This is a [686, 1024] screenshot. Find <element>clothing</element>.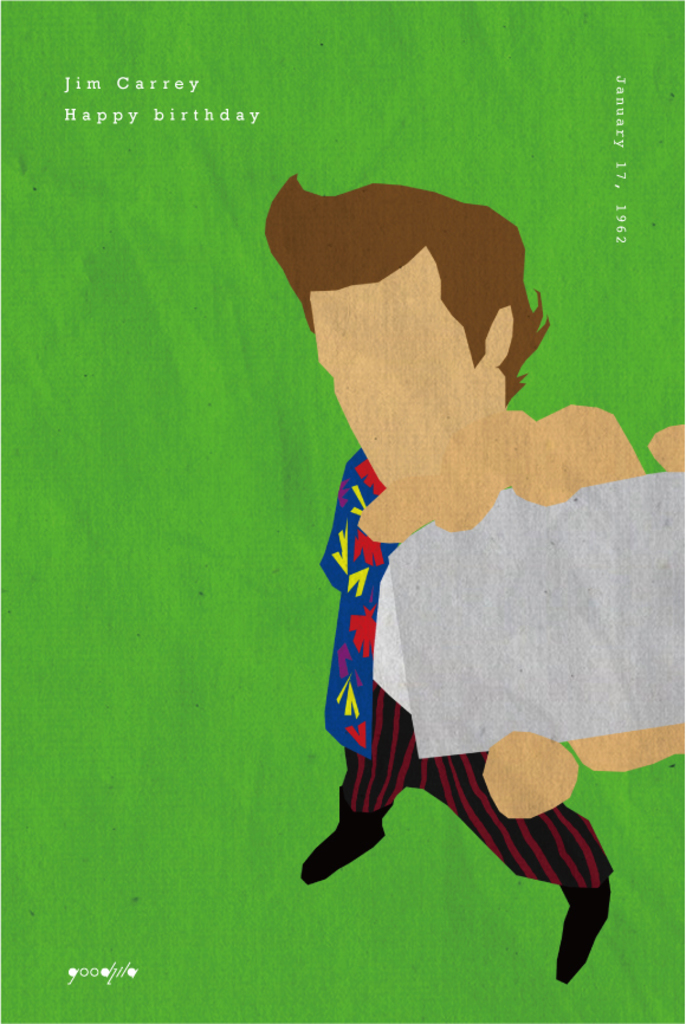
Bounding box: region(313, 507, 622, 901).
